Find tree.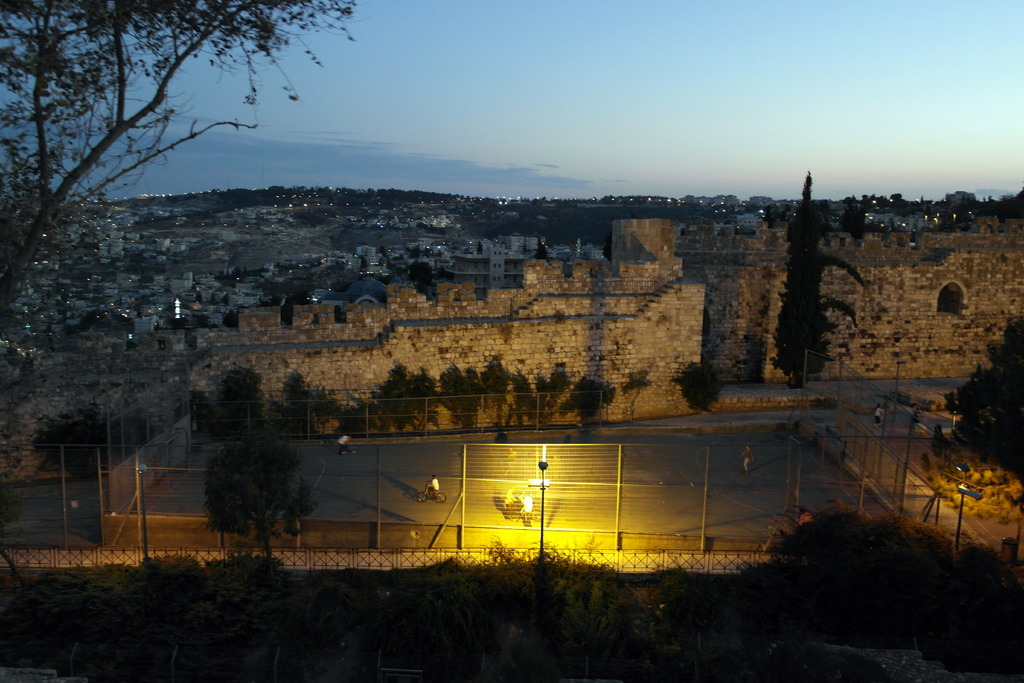
<bbox>442, 362, 488, 432</bbox>.
